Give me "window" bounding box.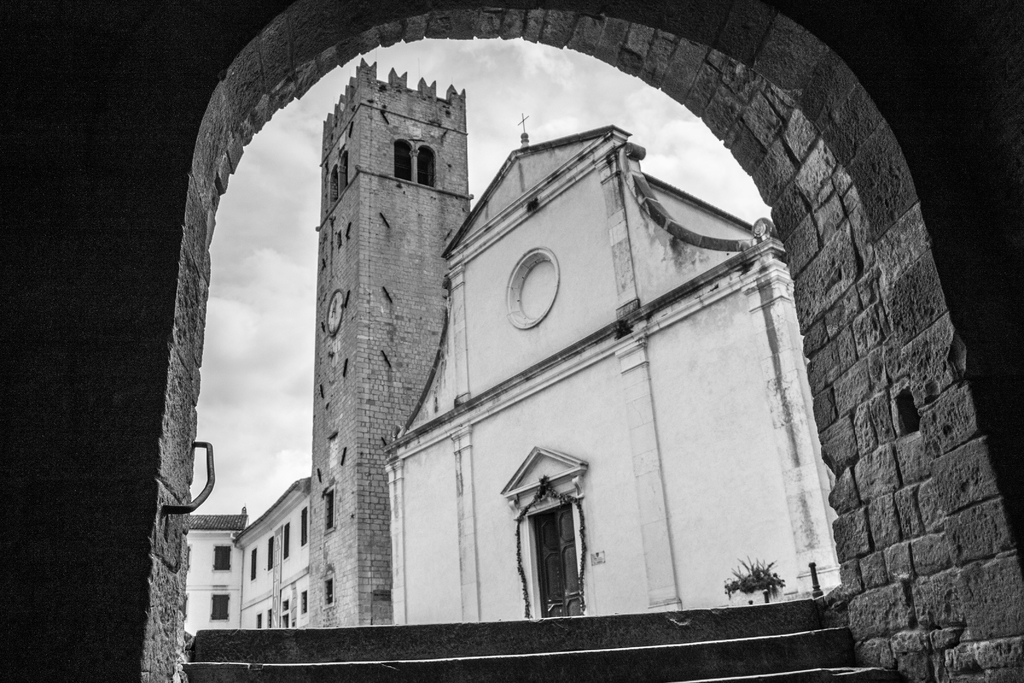
<box>298,593,310,614</box>.
